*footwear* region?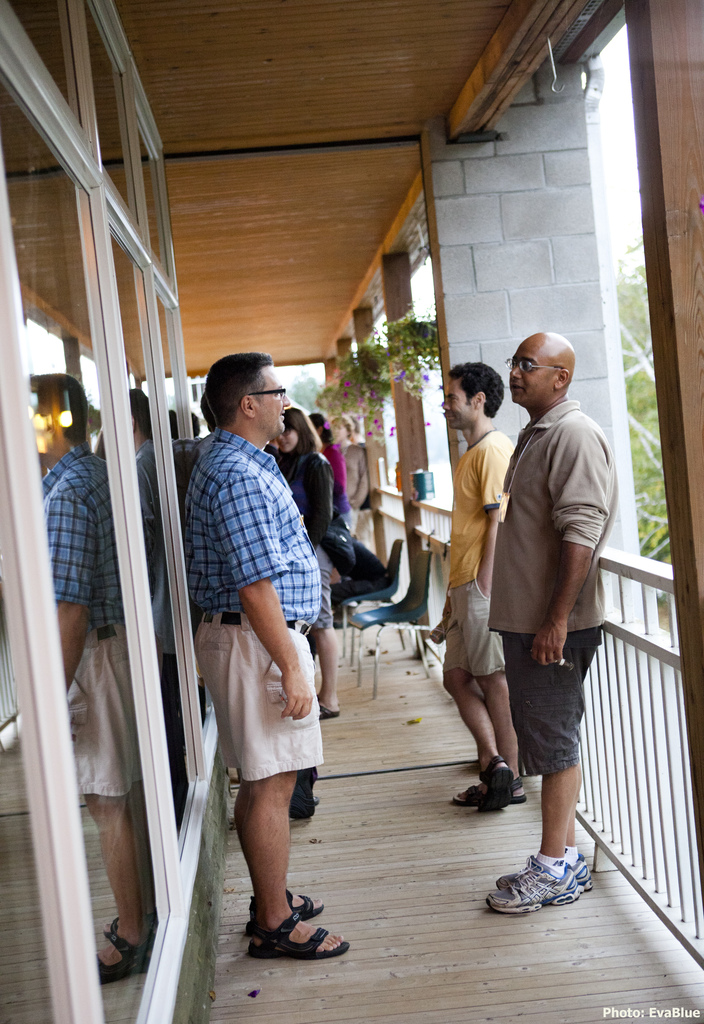
(x1=243, y1=901, x2=346, y2=966)
